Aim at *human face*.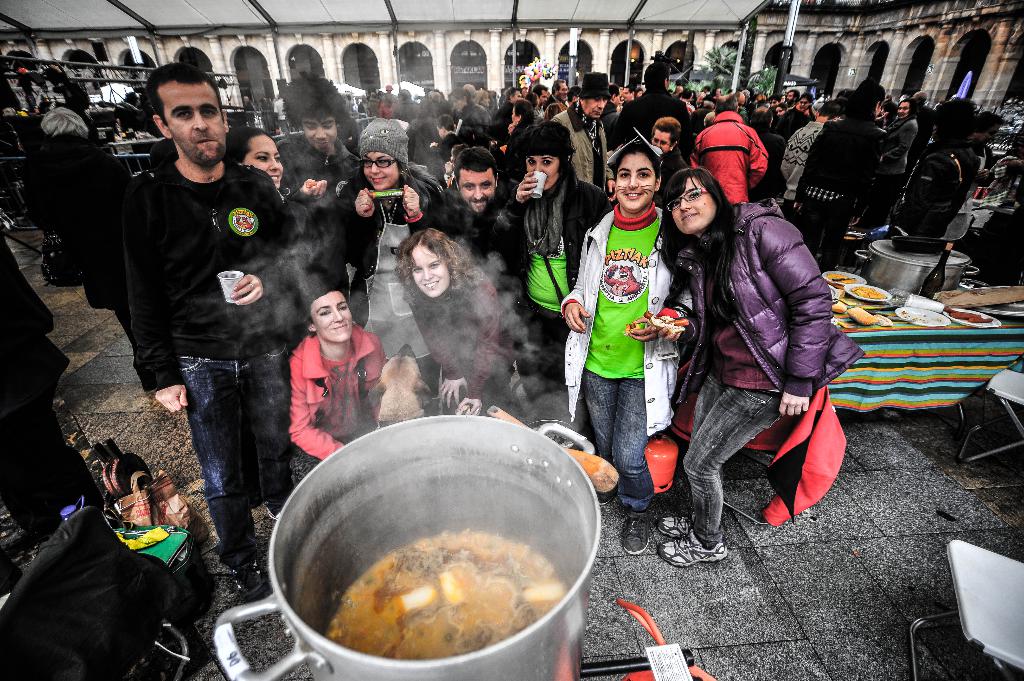
Aimed at detection(513, 89, 522, 101).
